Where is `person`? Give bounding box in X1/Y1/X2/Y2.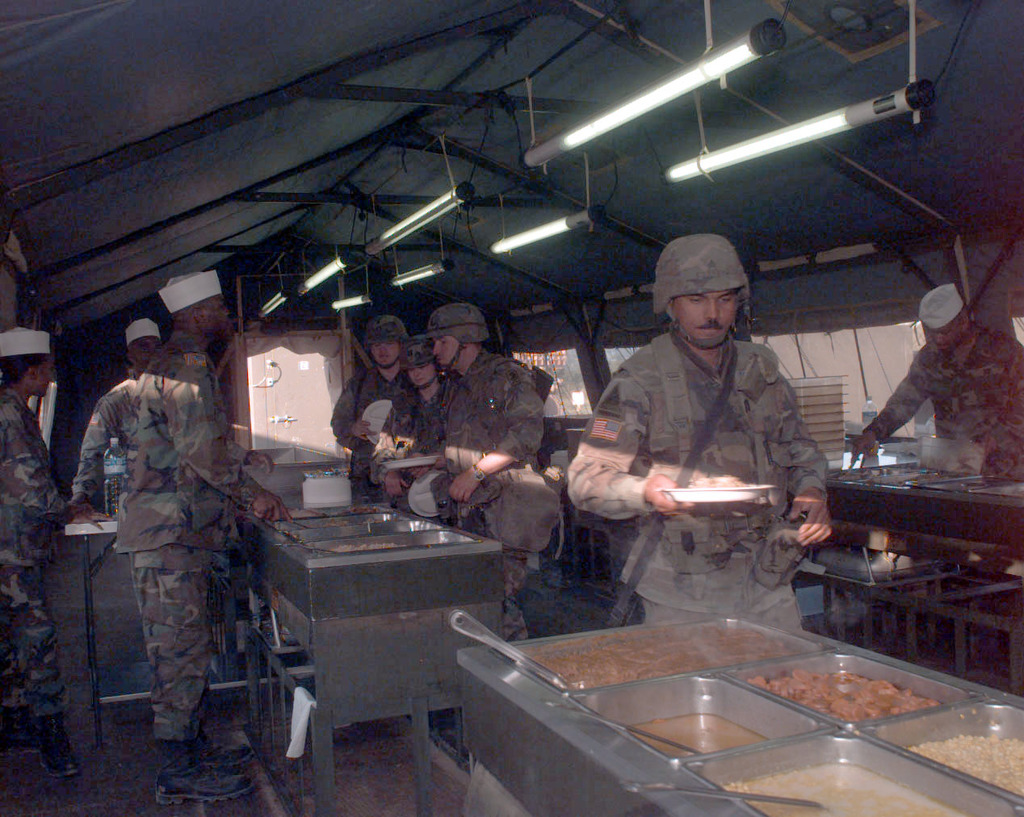
854/279/1023/455.
